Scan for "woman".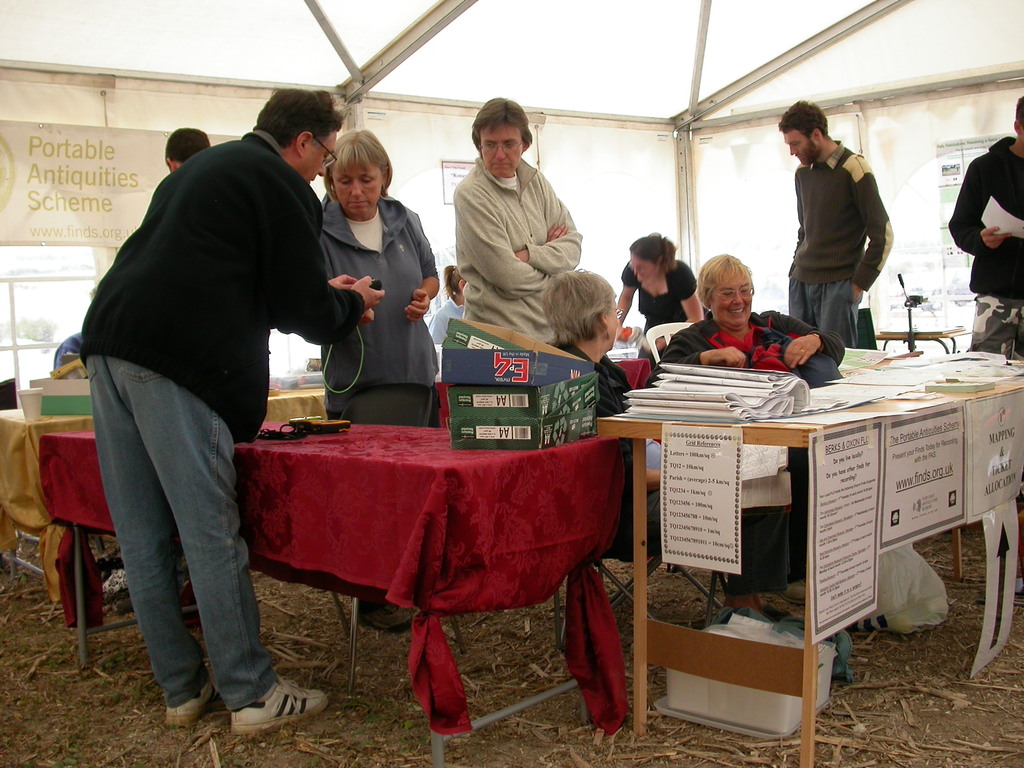
Scan result: Rect(648, 248, 830, 390).
